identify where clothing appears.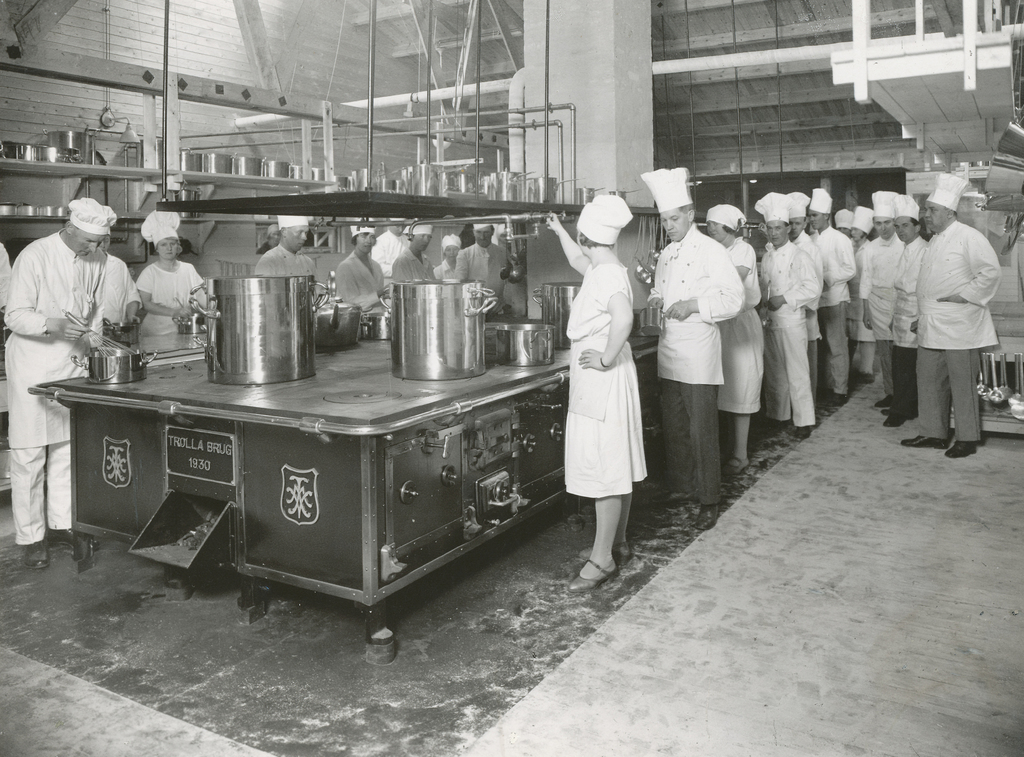
Appears at <bbox>887, 171, 1005, 438</bbox>.
